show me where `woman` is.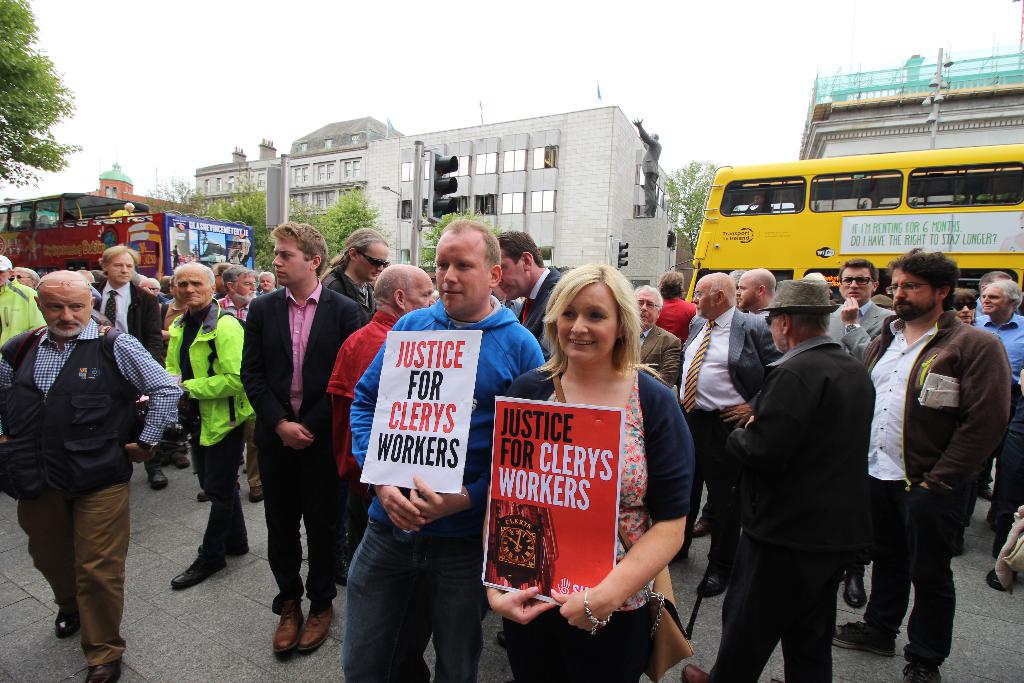
`woman` is at (493,269,700,657).
